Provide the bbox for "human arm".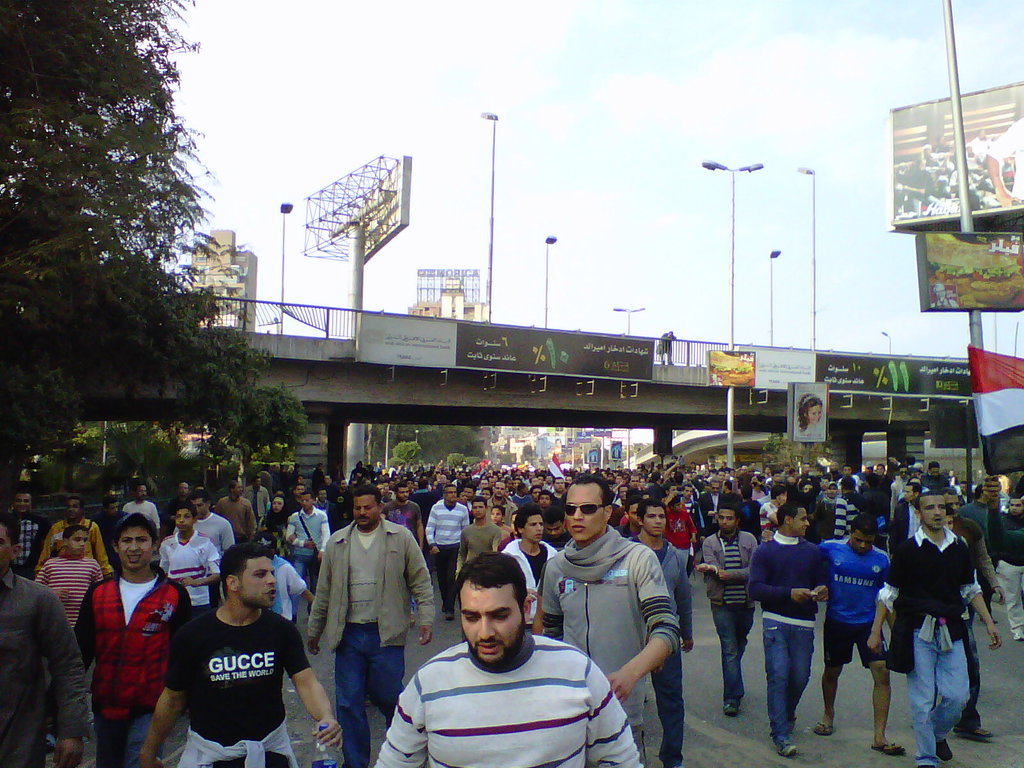
region(586, 659, 658, 767).
